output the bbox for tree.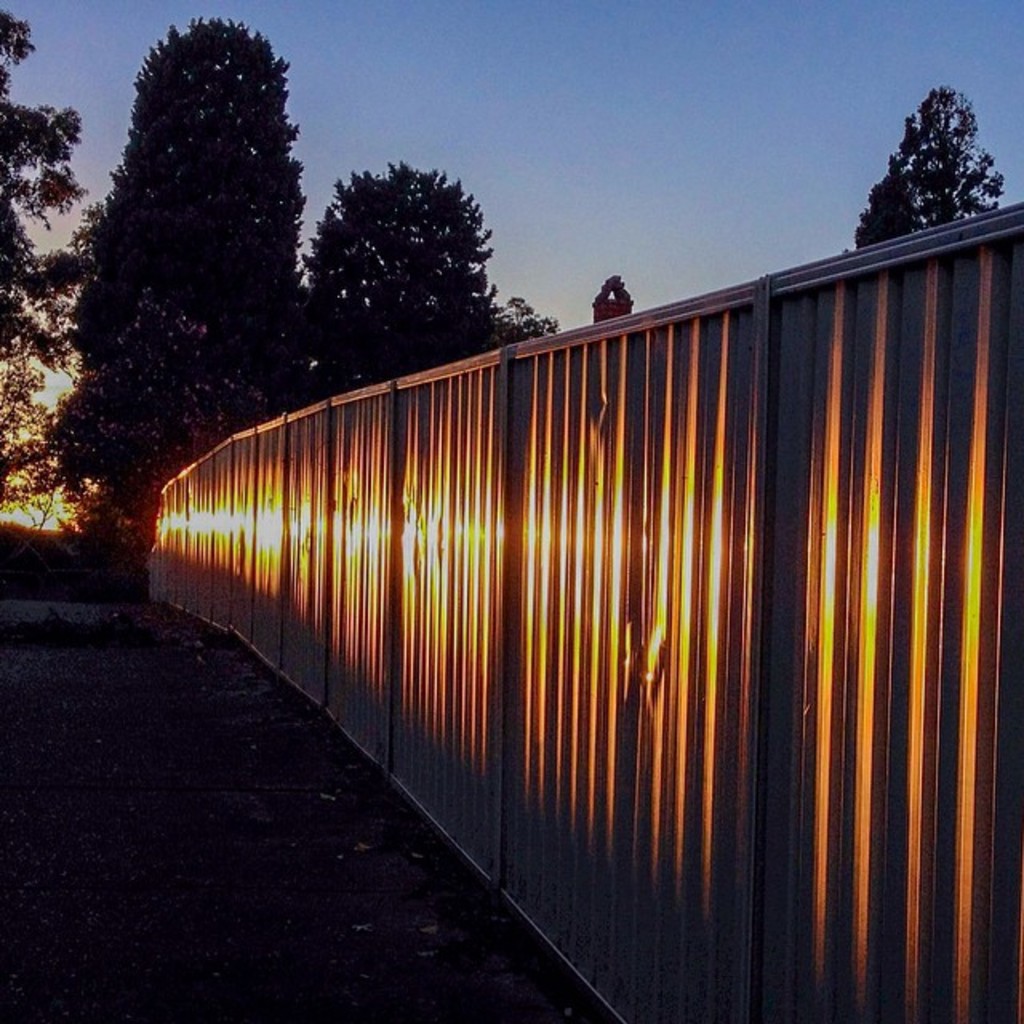
856 80 1008 250.
